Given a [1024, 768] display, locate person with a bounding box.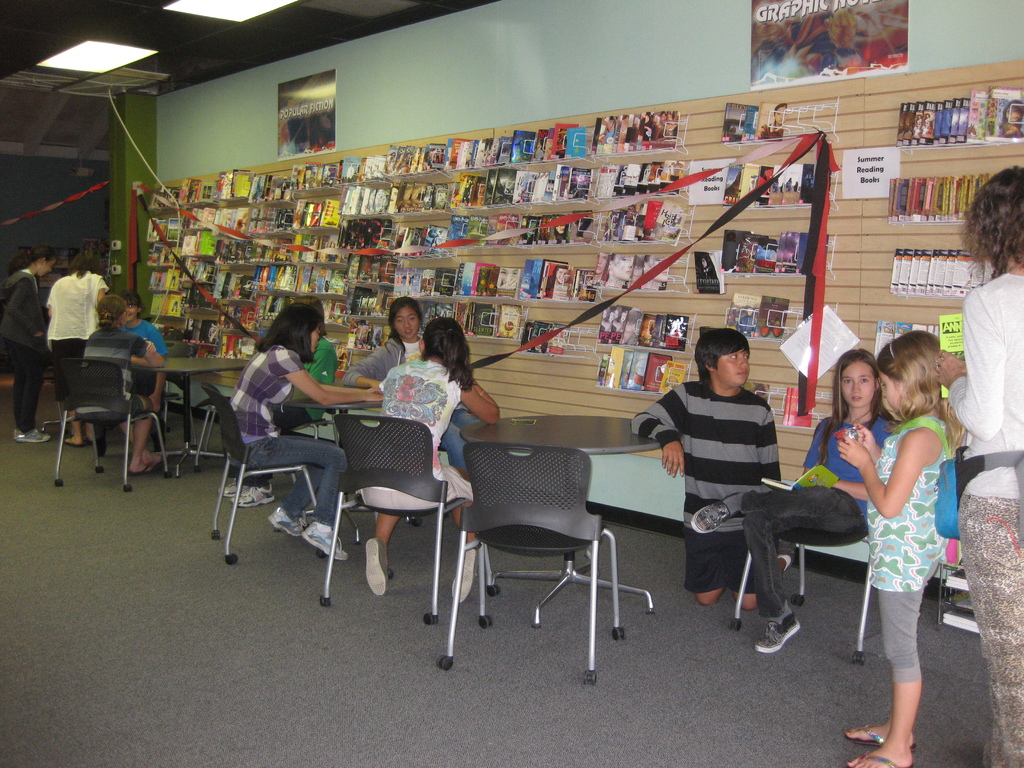
Located: bbox=(209, 298, 343, 506).
